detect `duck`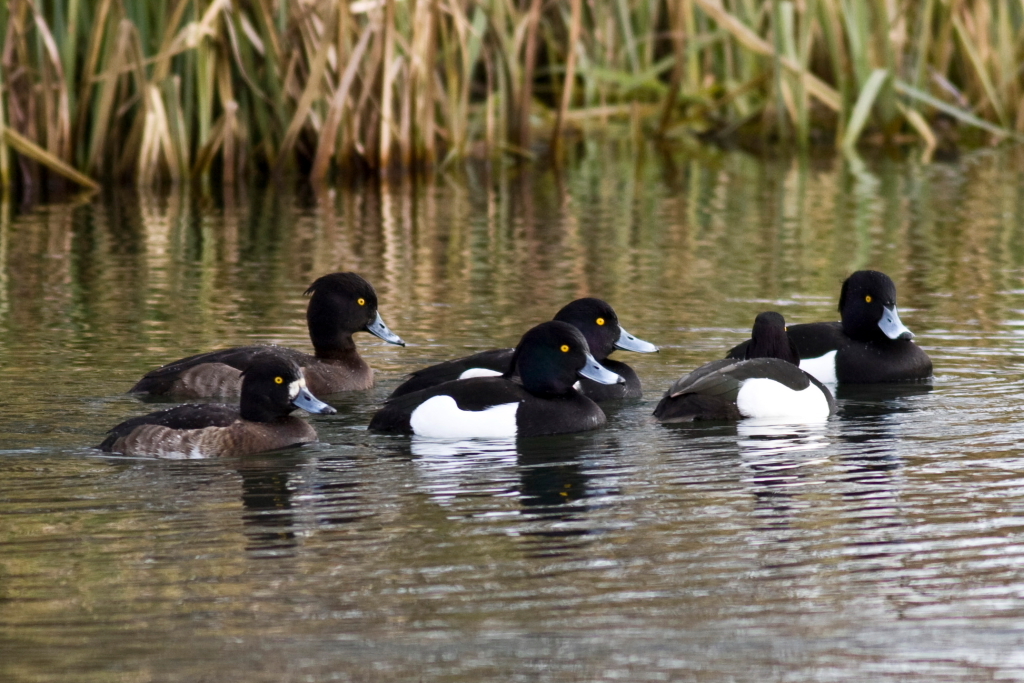
(735, 272, 932, 386)
